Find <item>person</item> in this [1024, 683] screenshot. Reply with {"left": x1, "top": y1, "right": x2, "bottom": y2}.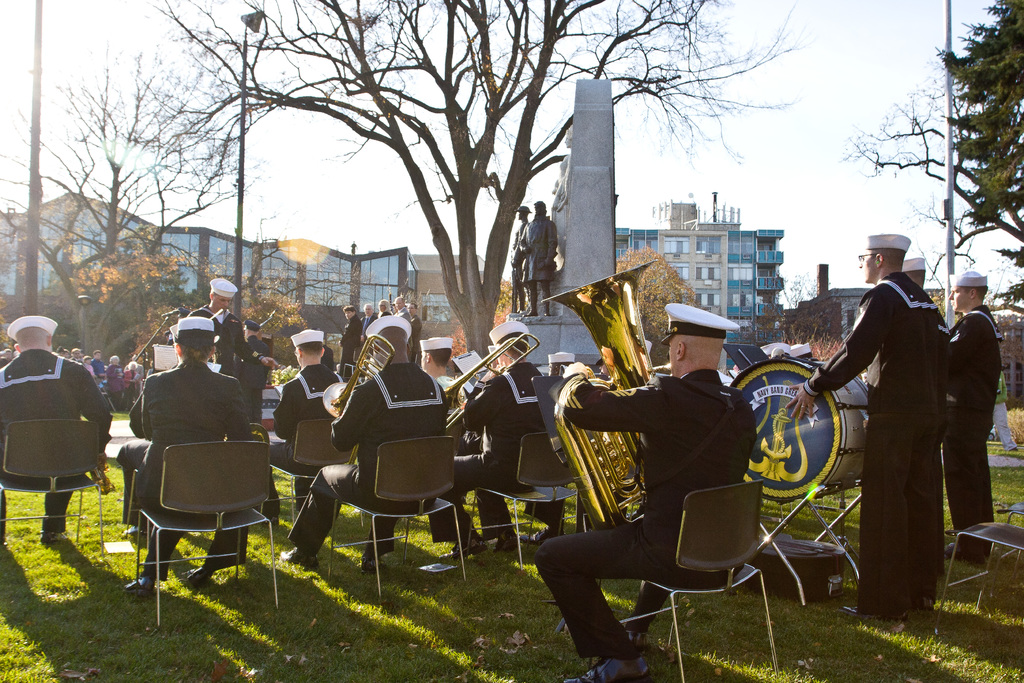
{"left": 278, "top": 317, "right": 445, "bottom": 569}.
